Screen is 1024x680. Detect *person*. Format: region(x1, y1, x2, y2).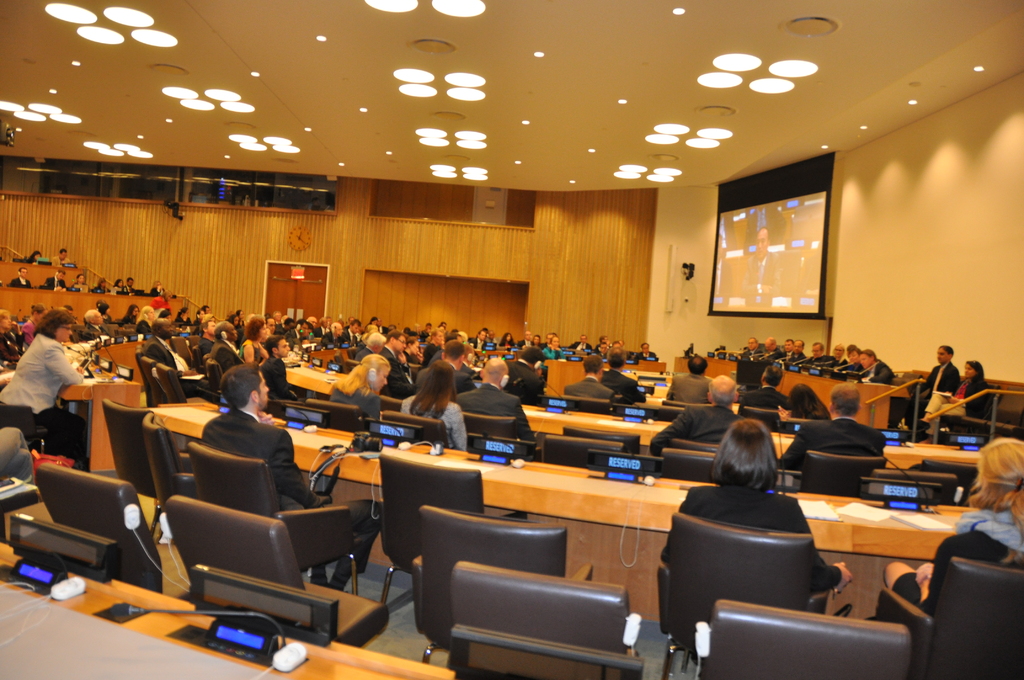
region(339, 318, 361, 346).
